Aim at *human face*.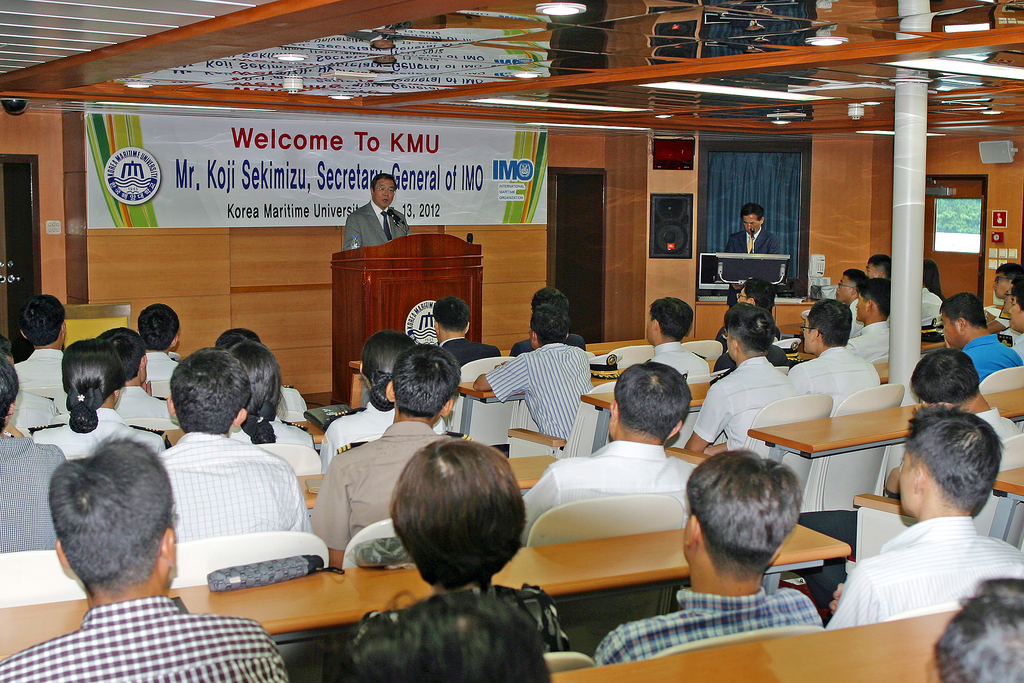
Aimed at [left=1007, top=296, right=1023, bottom=333].
